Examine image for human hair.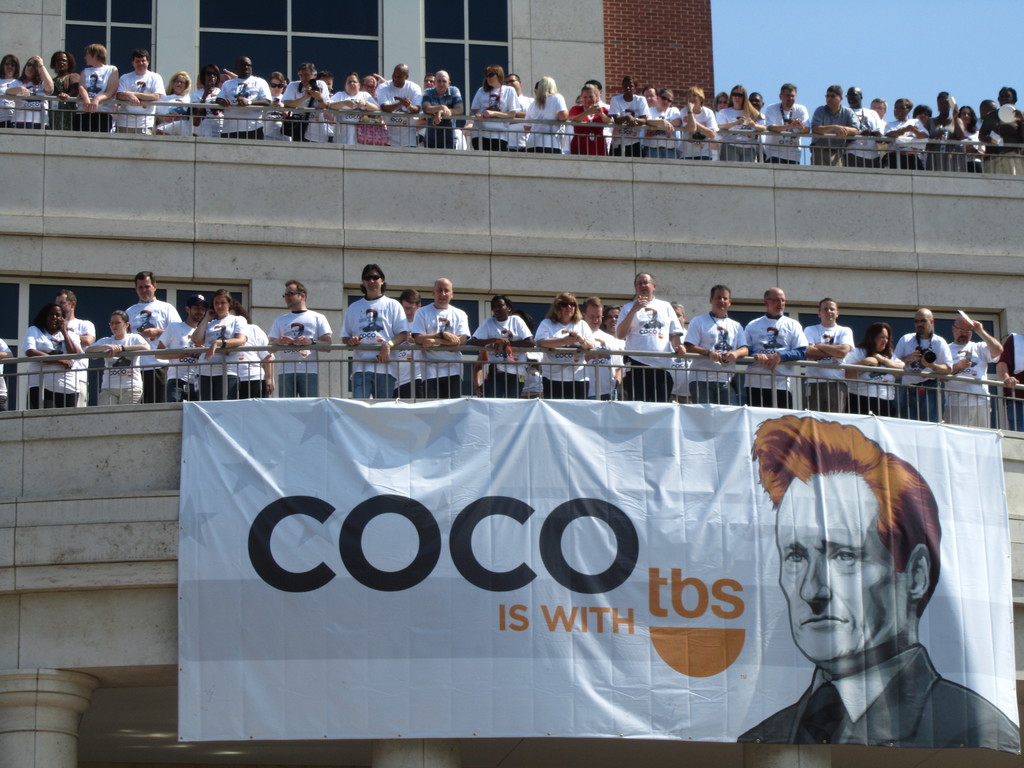
Examination result: 661,113,666,118.
